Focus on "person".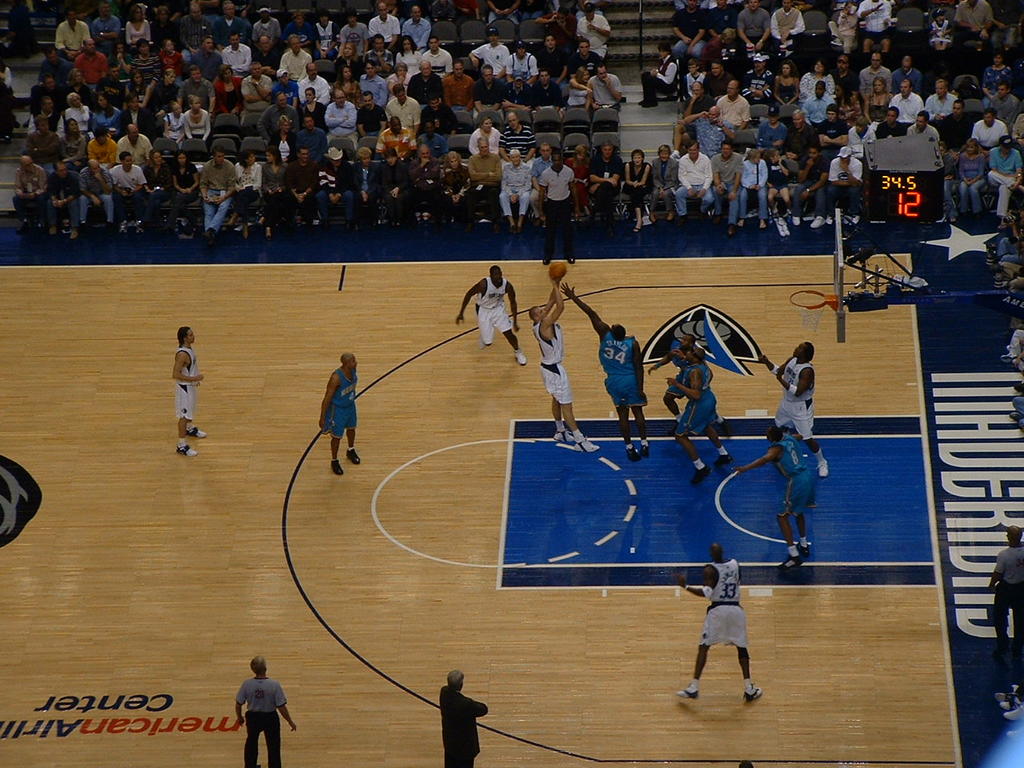
Focused at (578,0,612,58).
